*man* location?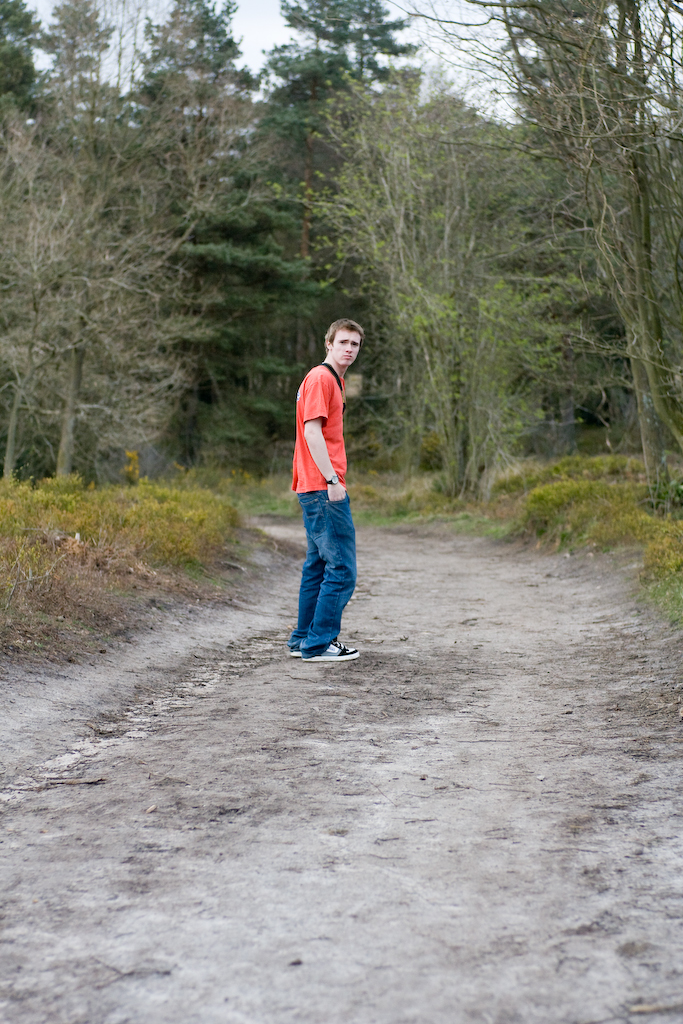
<box>279,318,371,663</box>
